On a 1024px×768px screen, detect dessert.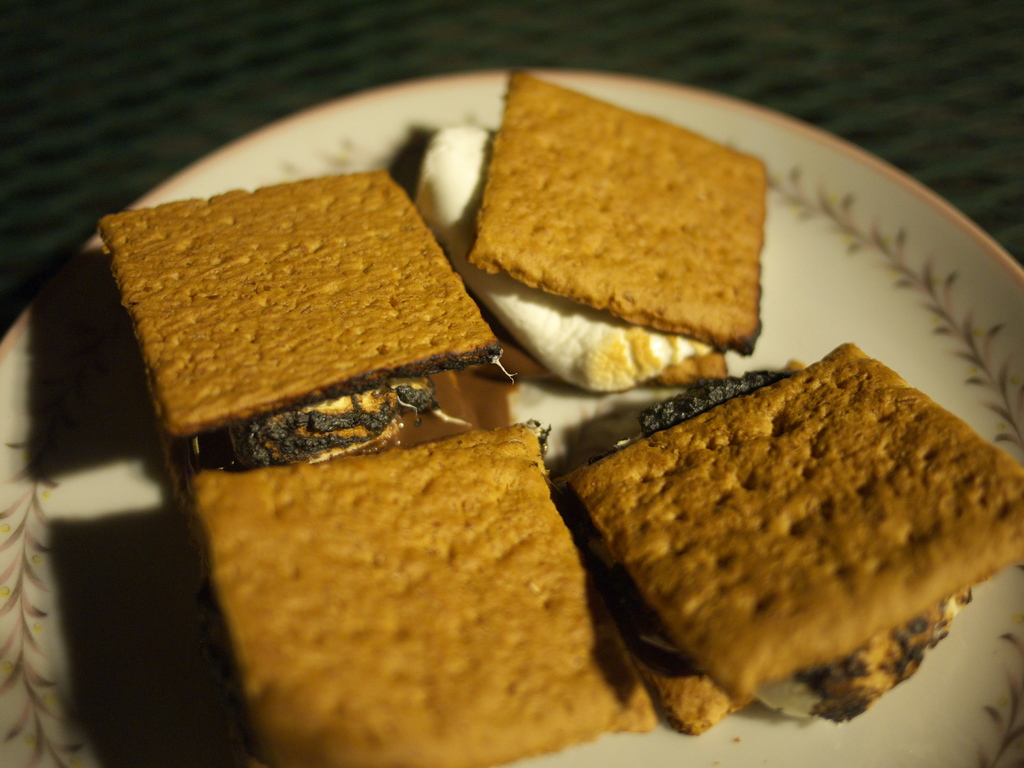
[410, 72, 765, 395].
